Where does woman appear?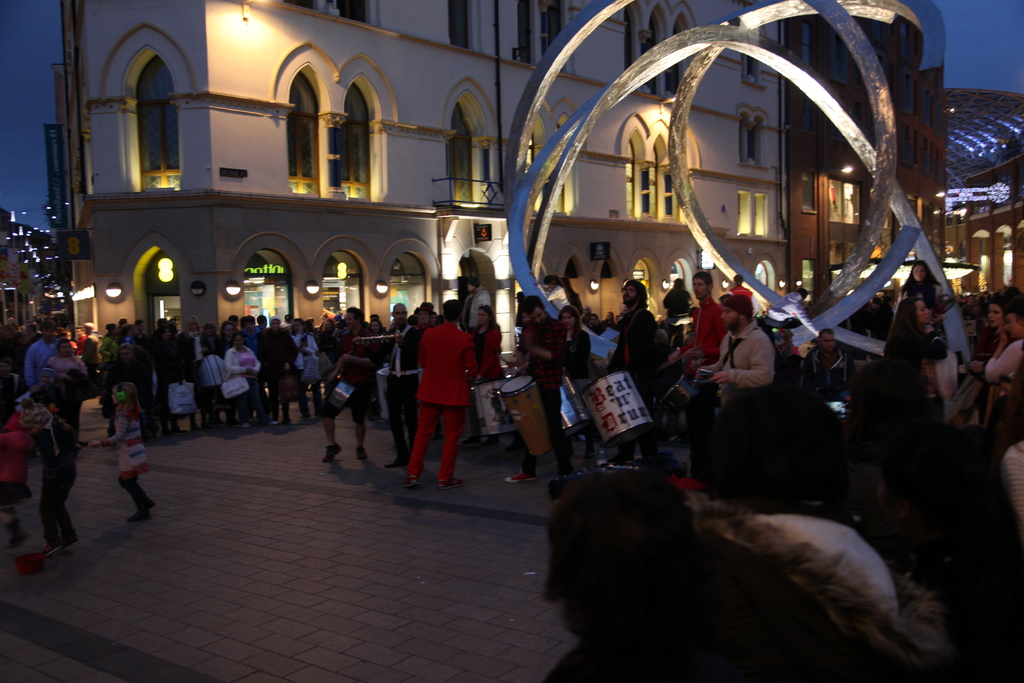
Appears at 99, 320, 124, 340.
